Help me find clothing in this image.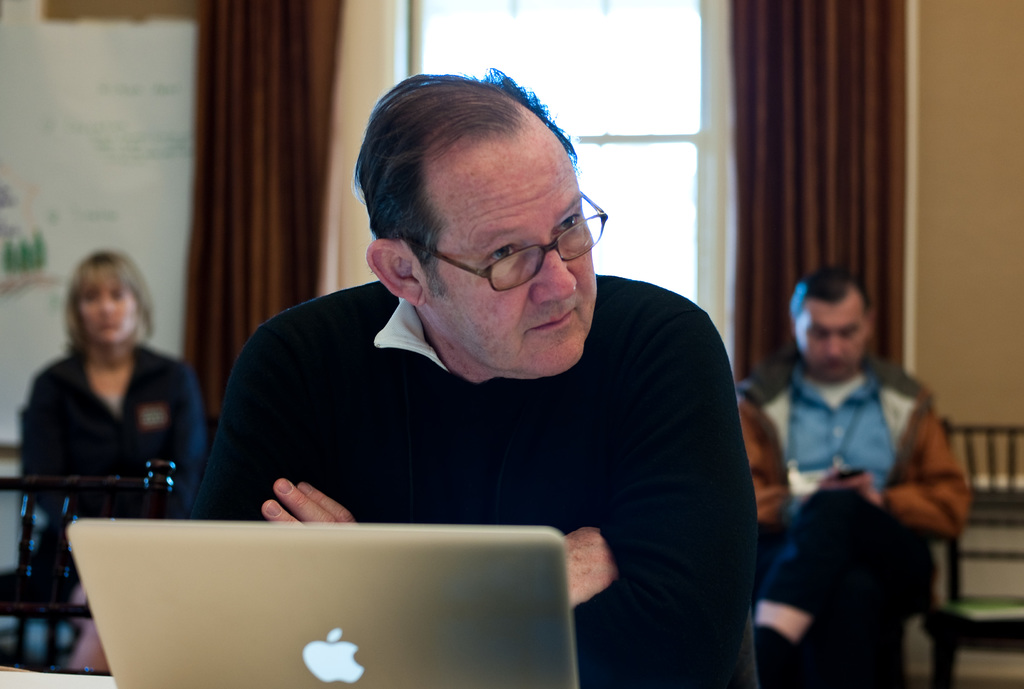
Found it: (17, 346, 207, 599).
